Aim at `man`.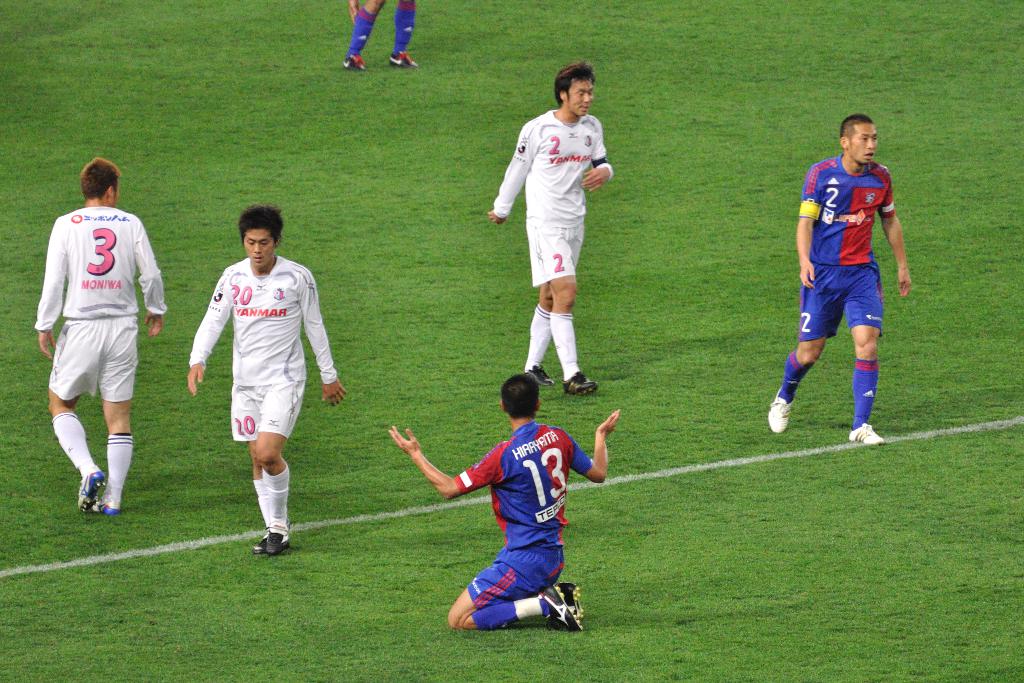
Aimed at <box>769,111,916,449</box>.
